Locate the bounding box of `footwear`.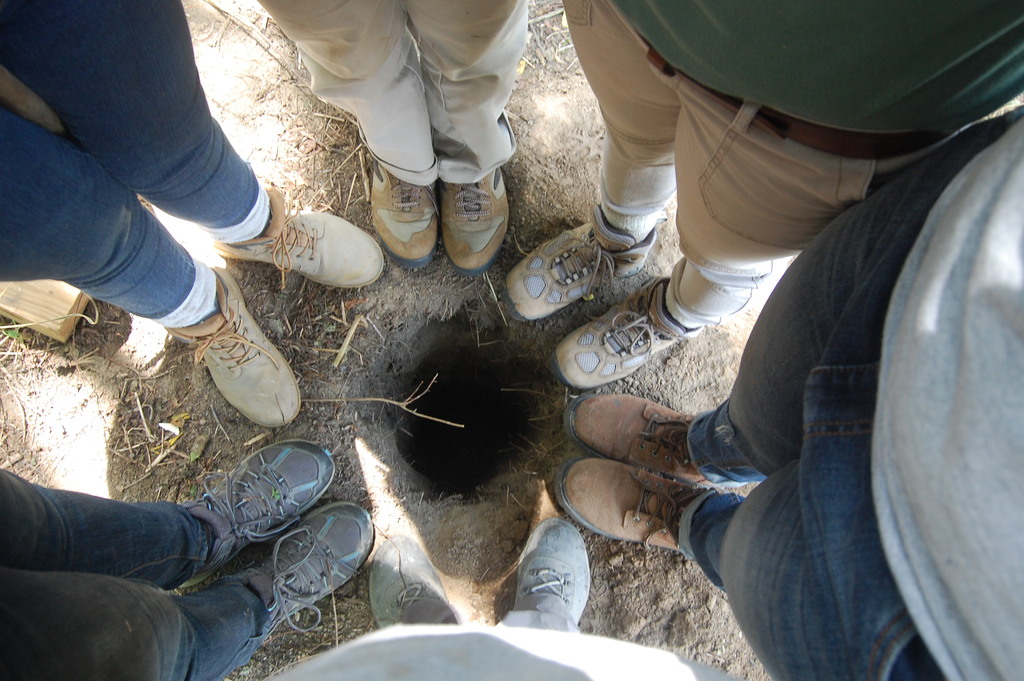
Bounding box: 497:203:665:324.
